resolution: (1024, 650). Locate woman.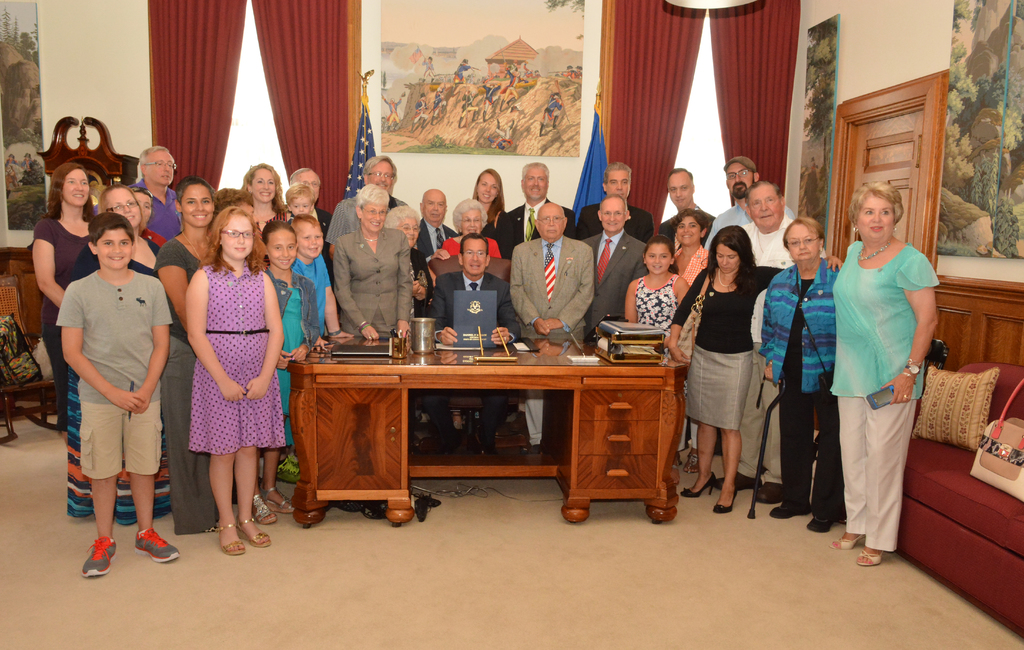
BBox(761, 216, 841, 532).
